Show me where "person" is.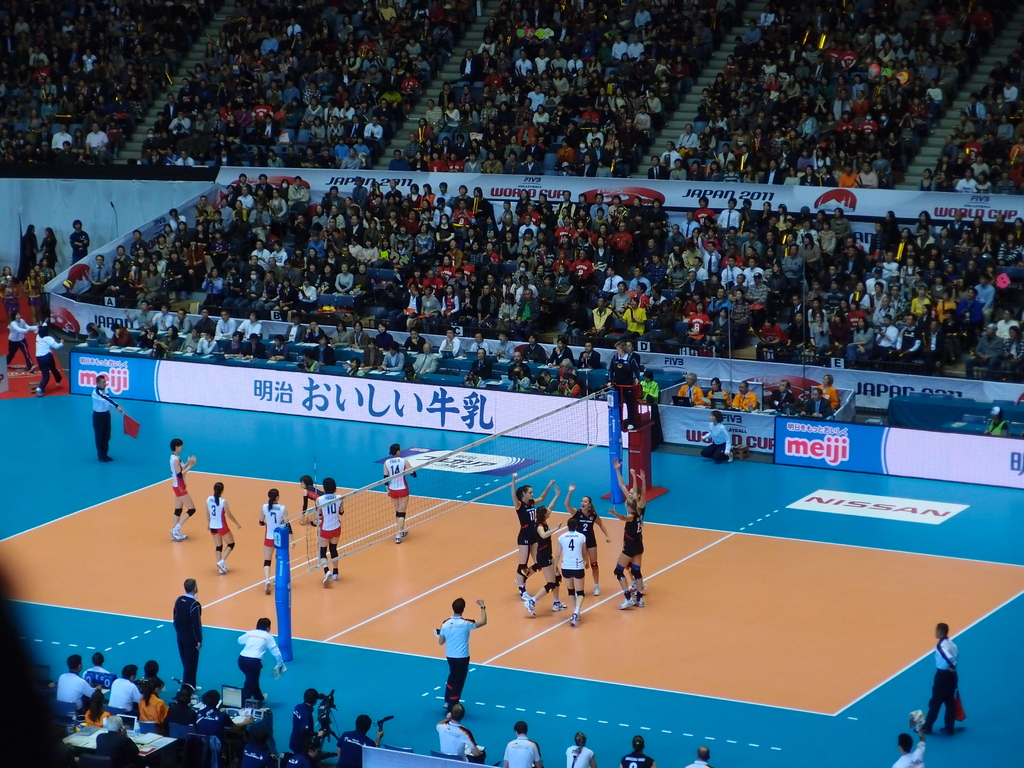
"person" is at x1=296, y1=346, x2=321, y2=373.
